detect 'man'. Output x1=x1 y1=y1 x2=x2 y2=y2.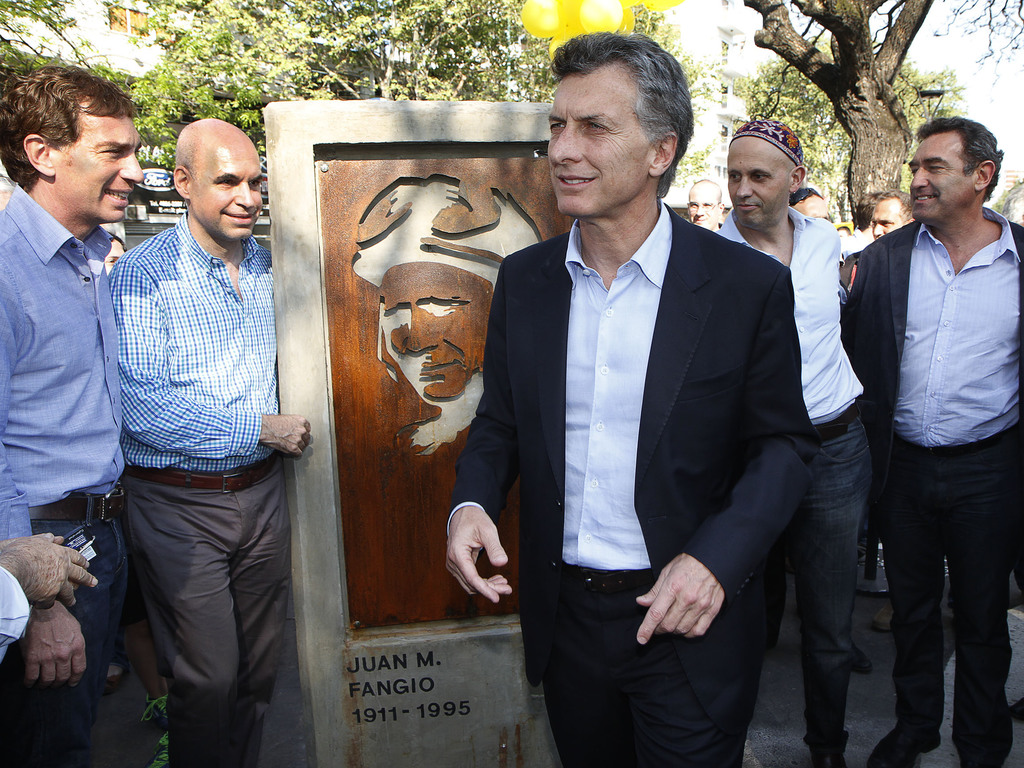
x1=790 y1=183 x2=833 y2=221.
